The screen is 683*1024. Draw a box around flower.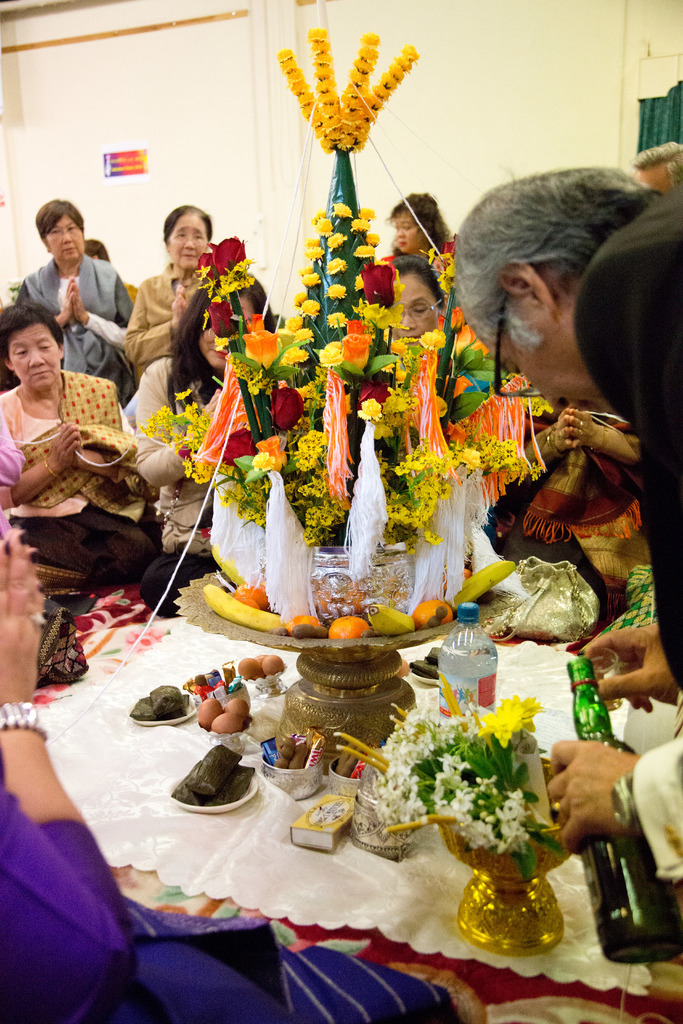
481, 698, 525, 746.
